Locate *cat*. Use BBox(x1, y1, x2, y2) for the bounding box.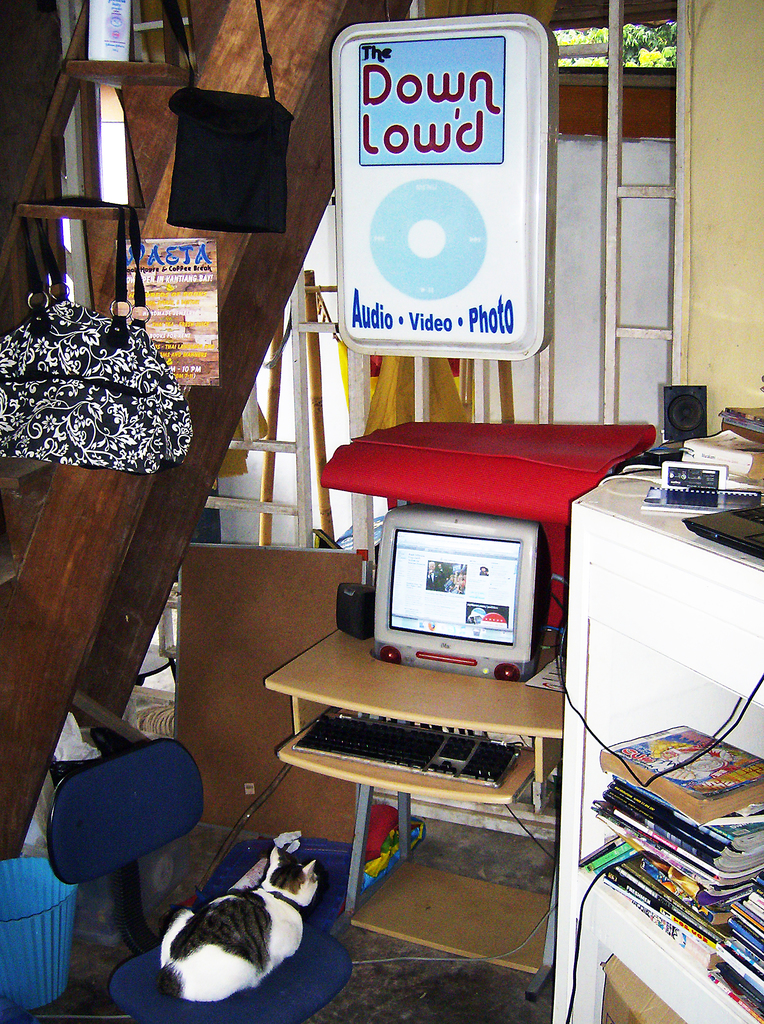
BBox(154, 840, 320, 1000).
